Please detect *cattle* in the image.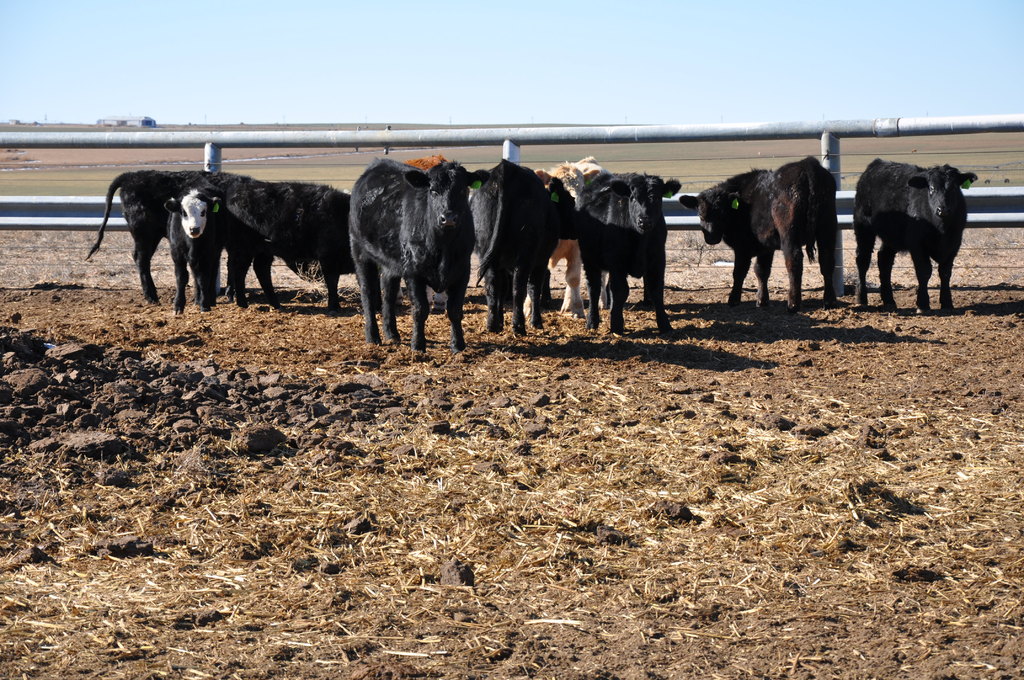
217:175:406:306.
